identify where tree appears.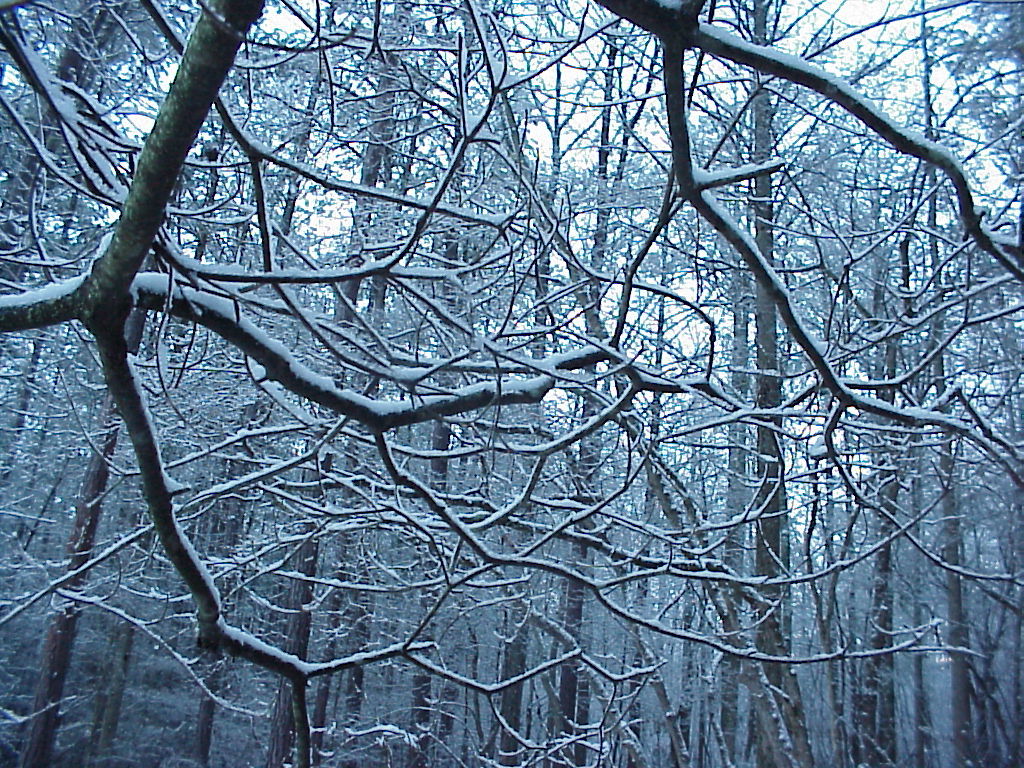
Appears at [x1=3, y1=0, x2=1009, y2=743].
